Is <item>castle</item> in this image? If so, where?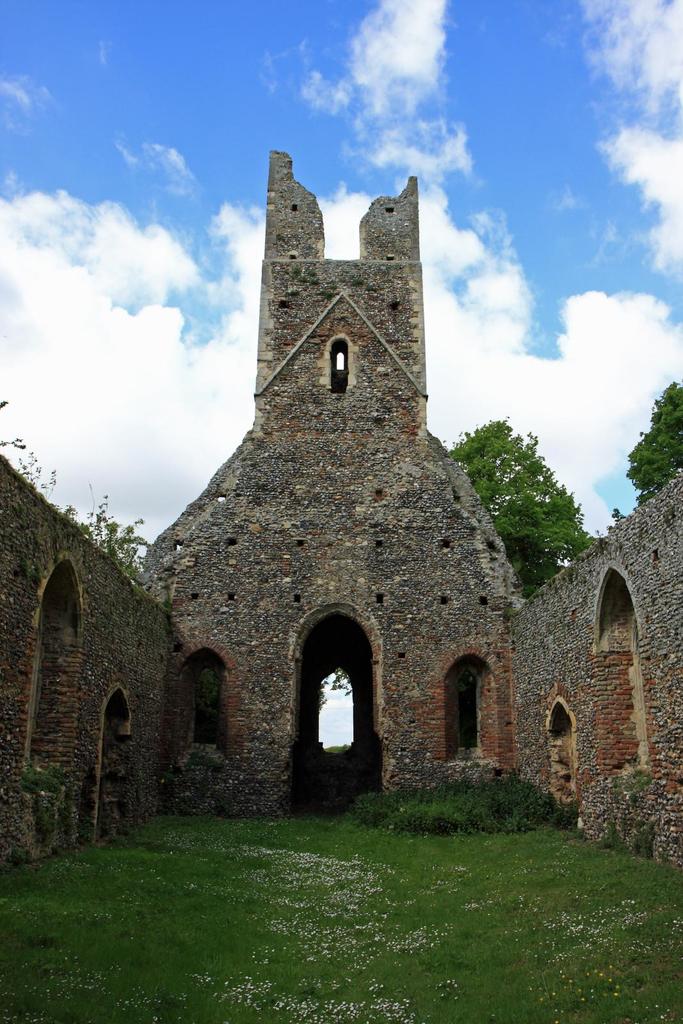
Yes, at (x1=113, y1=132, x2=599, y2=870).
